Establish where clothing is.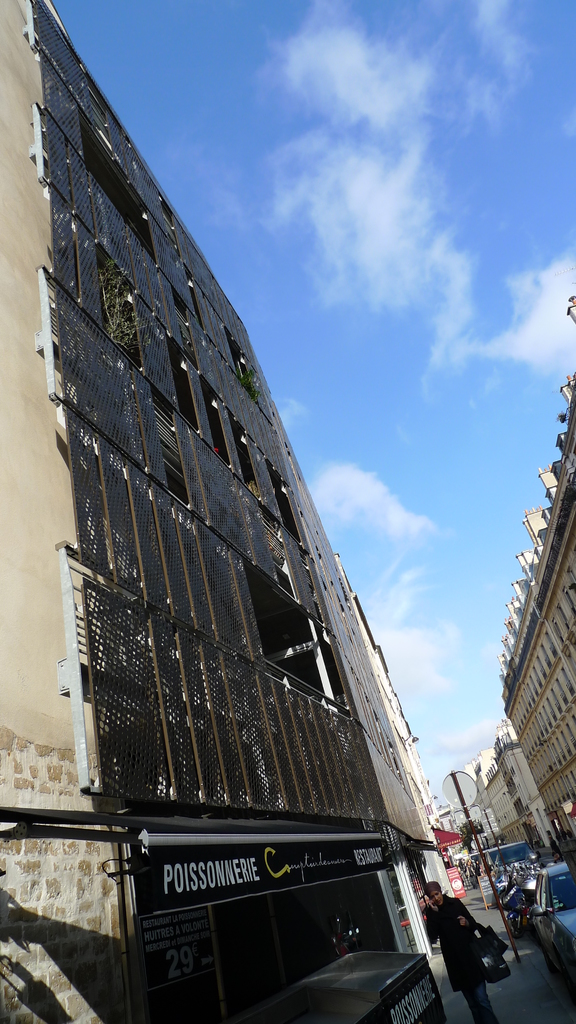
Established at BBox(434, 899, 509, 1005).
